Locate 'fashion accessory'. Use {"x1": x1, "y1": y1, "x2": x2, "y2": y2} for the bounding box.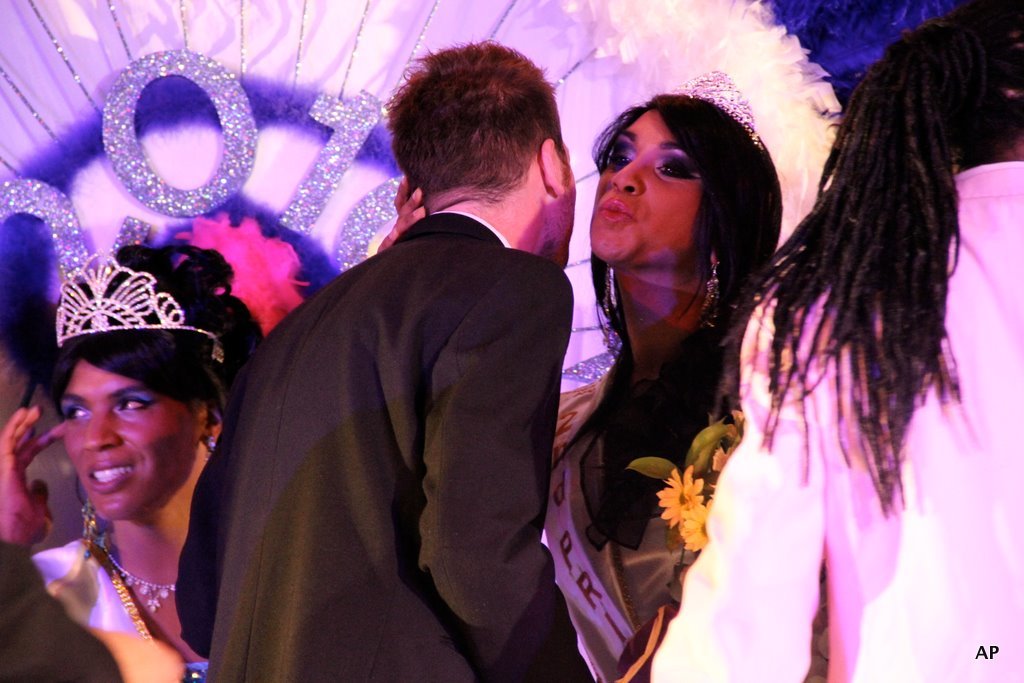
{"x1": 603, "y1": 260, "x2": 623, "y2": 316}.
